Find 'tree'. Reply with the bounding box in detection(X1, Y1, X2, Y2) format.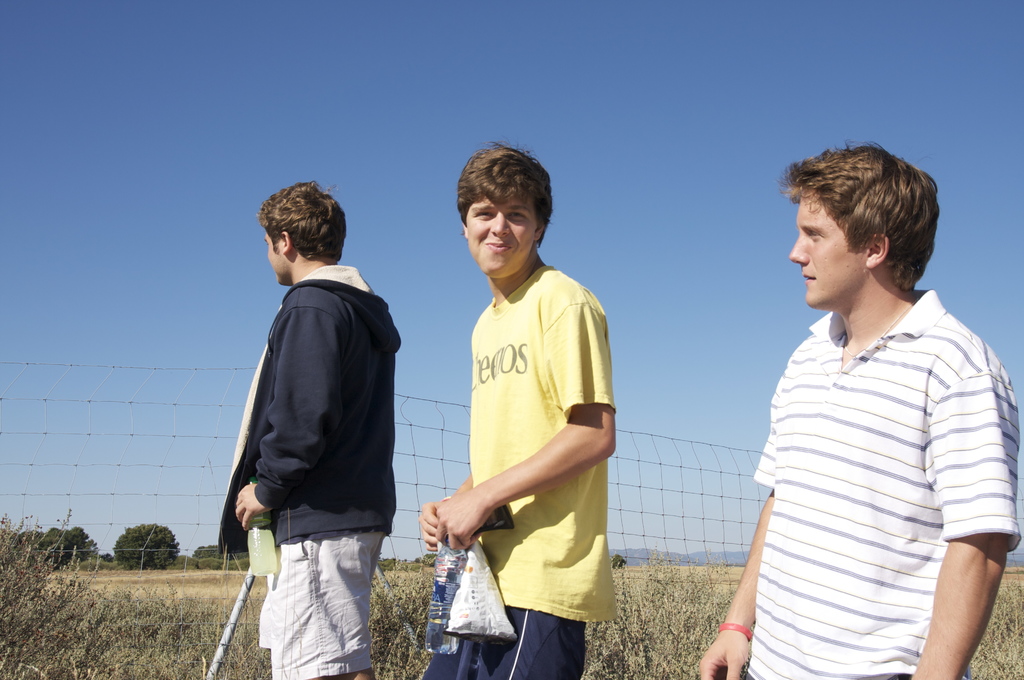
detection(416, 552, 436, 574).
